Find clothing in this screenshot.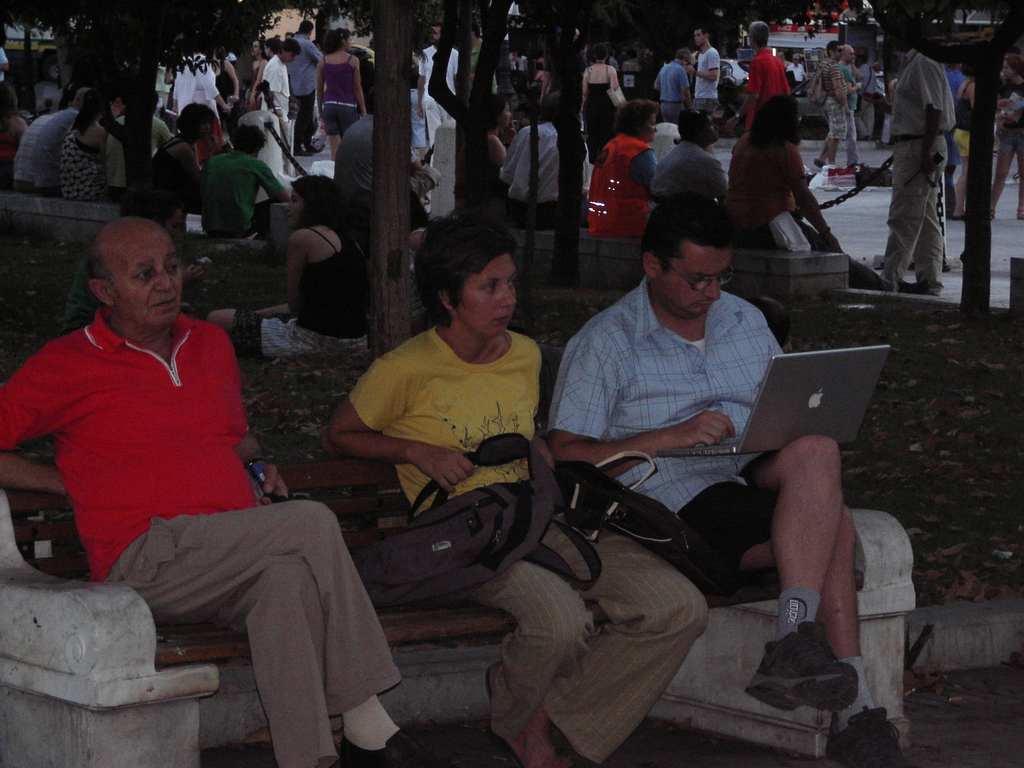
The bounding box for clothing is {"x1": 13, "y1": 104, "x2": 60, "y2": 193}.
